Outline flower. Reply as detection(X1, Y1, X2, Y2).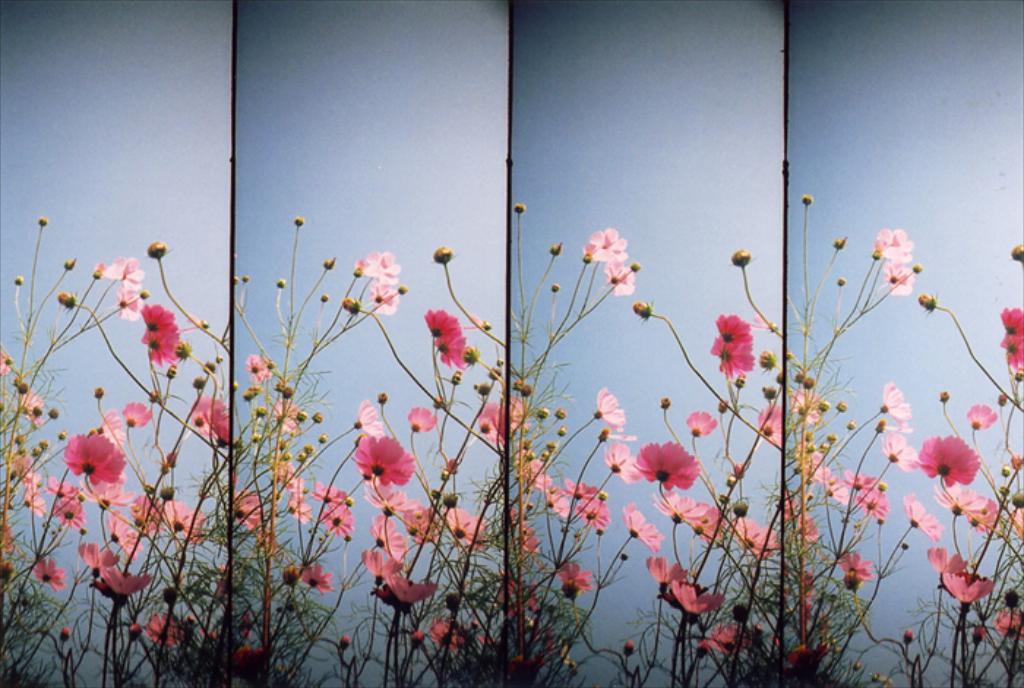
detection(553, 281, 562, 291).
